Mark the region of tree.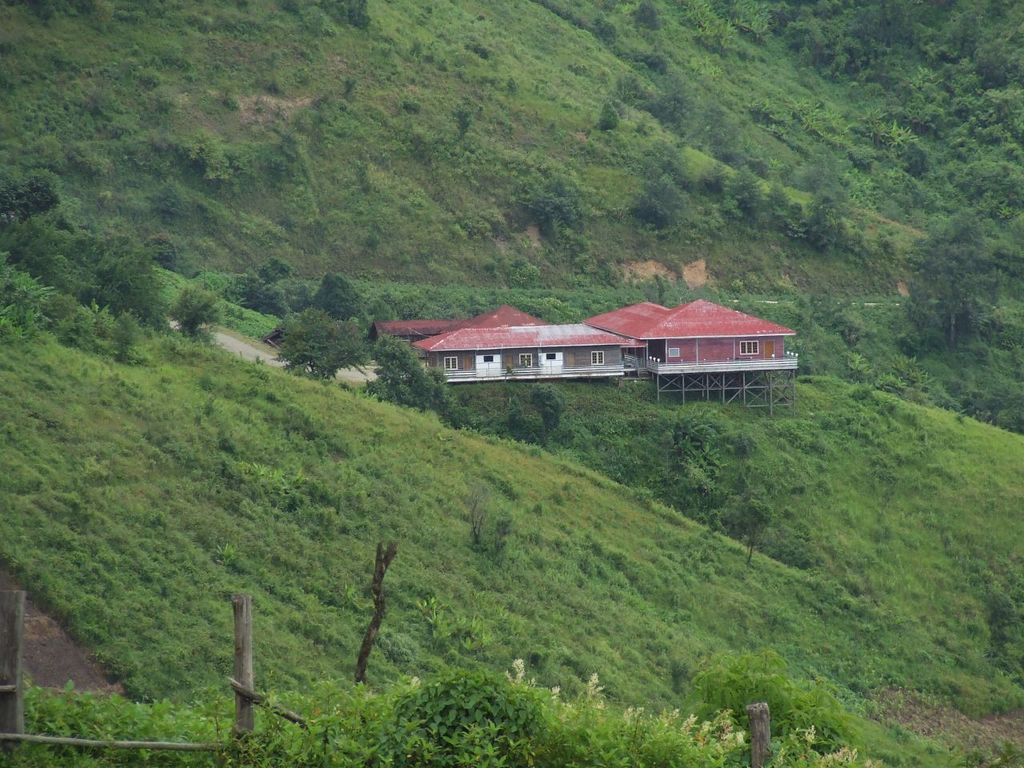
Region: bbox(500, 376, 594, 454).
